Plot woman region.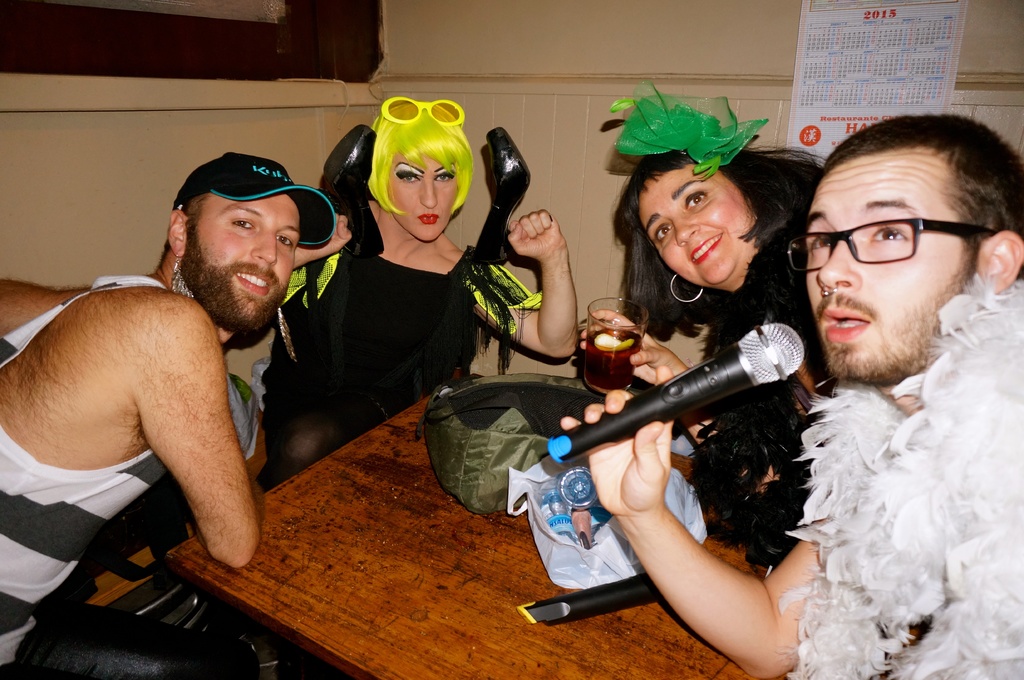
Plotted at bbox=[255, 99, 579, 480].
